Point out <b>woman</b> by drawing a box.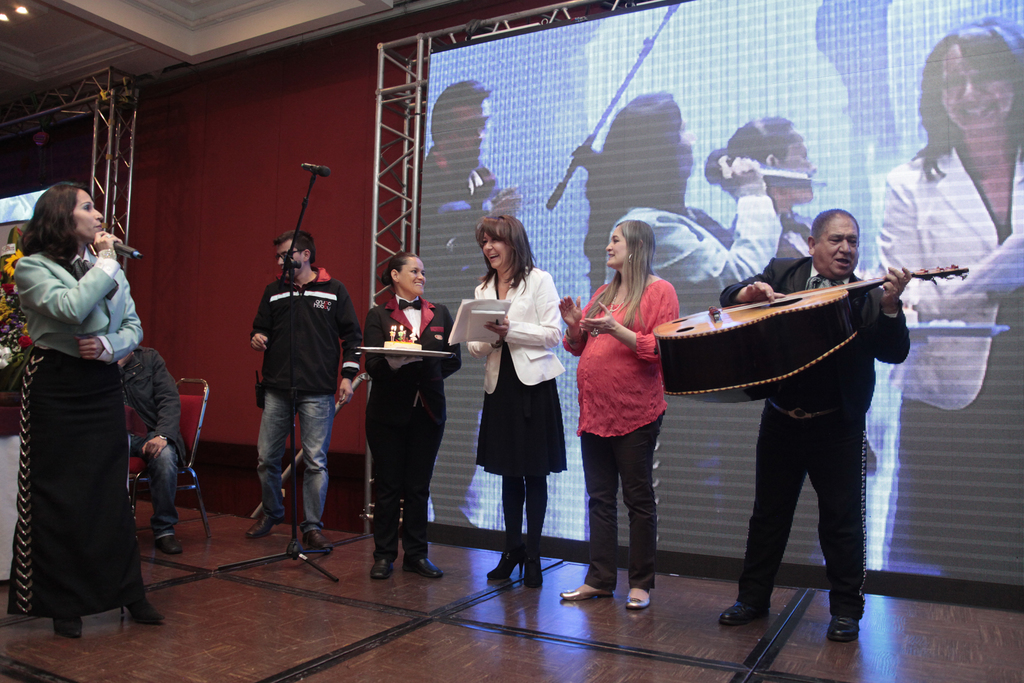
572 88 822 569.
